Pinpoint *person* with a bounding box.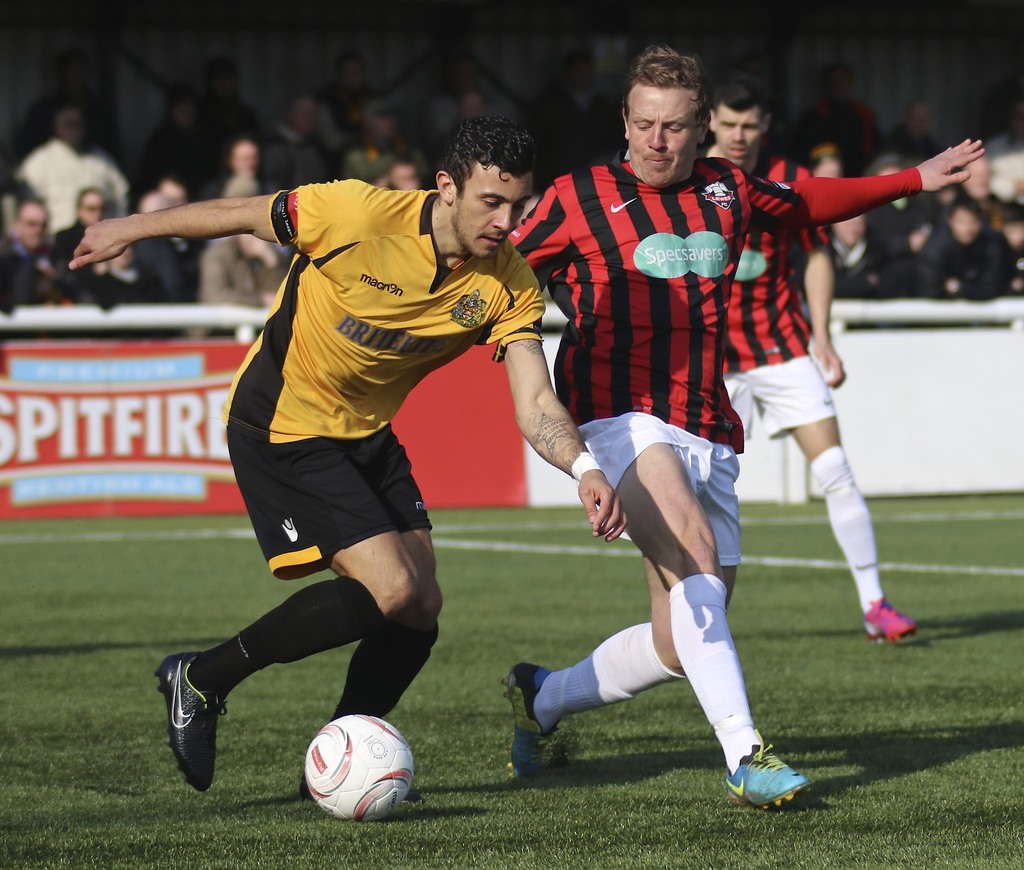
[x1=916, y1=195, x2=995, y2=305].
